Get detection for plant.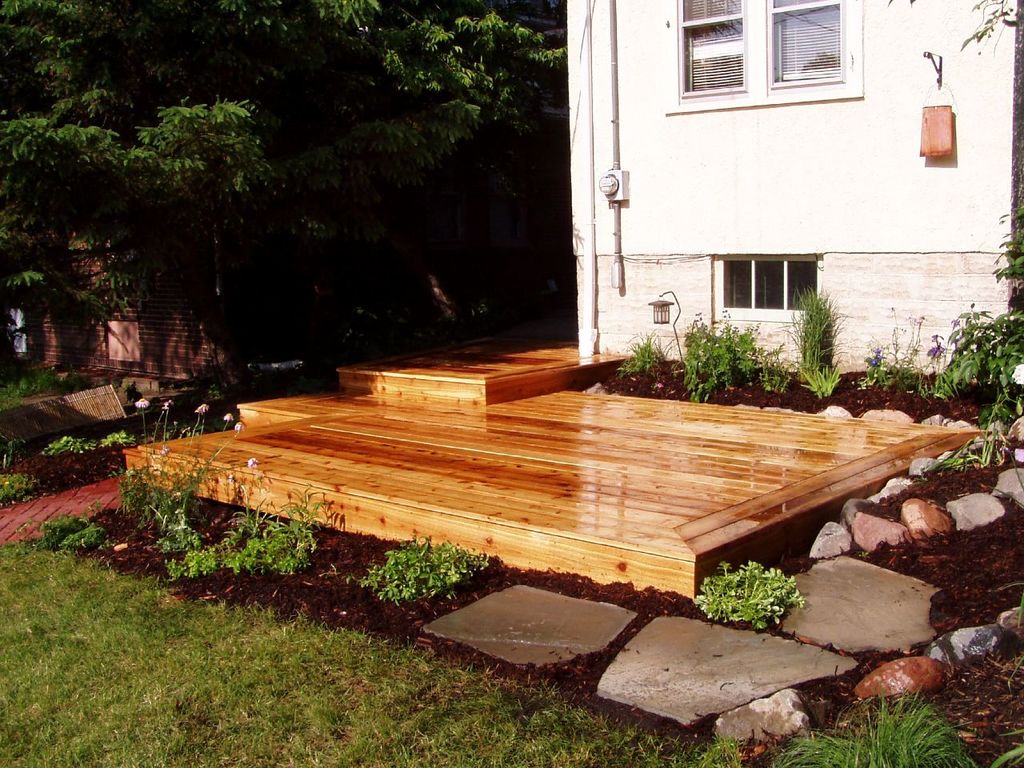
Detection: l=794, t=286, r=846, b=390.
